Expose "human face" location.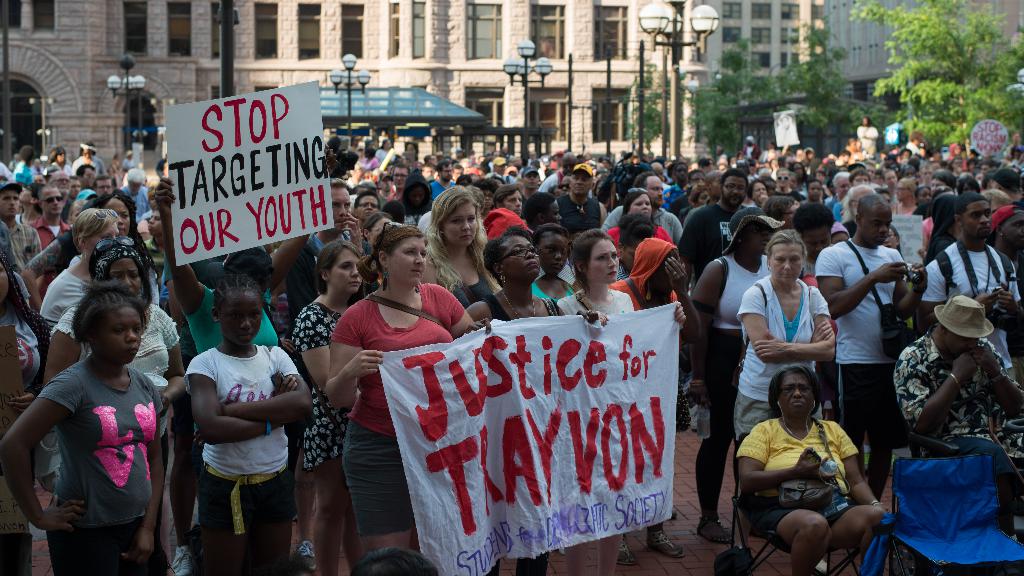
Exposed at <box>524,171,538,188</box>.
